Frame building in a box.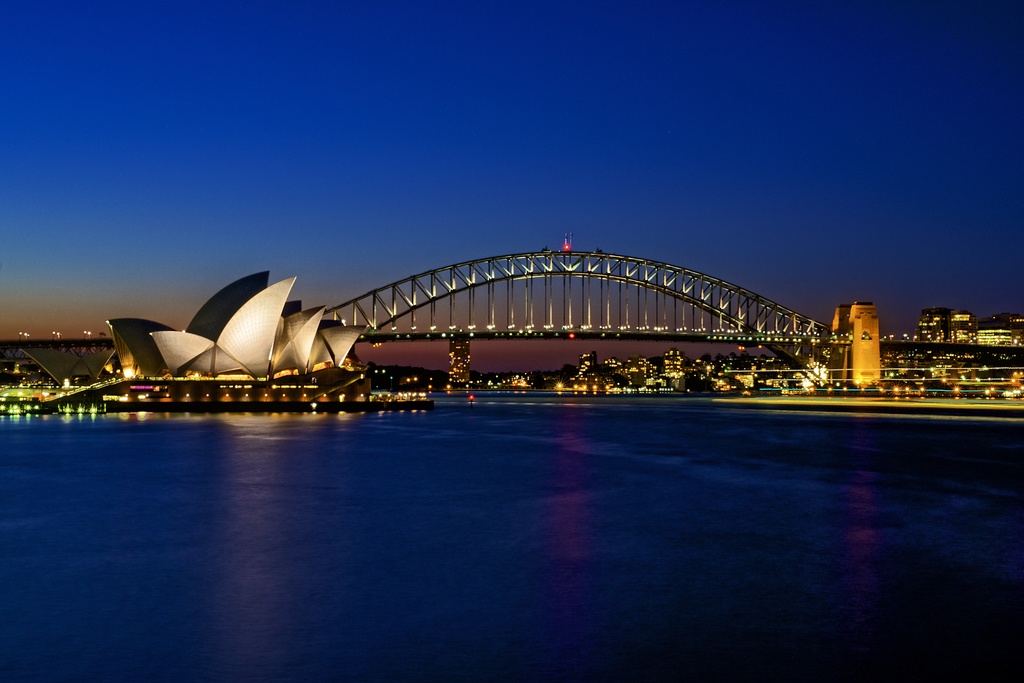
select_region(440, 327, 479, 391).
